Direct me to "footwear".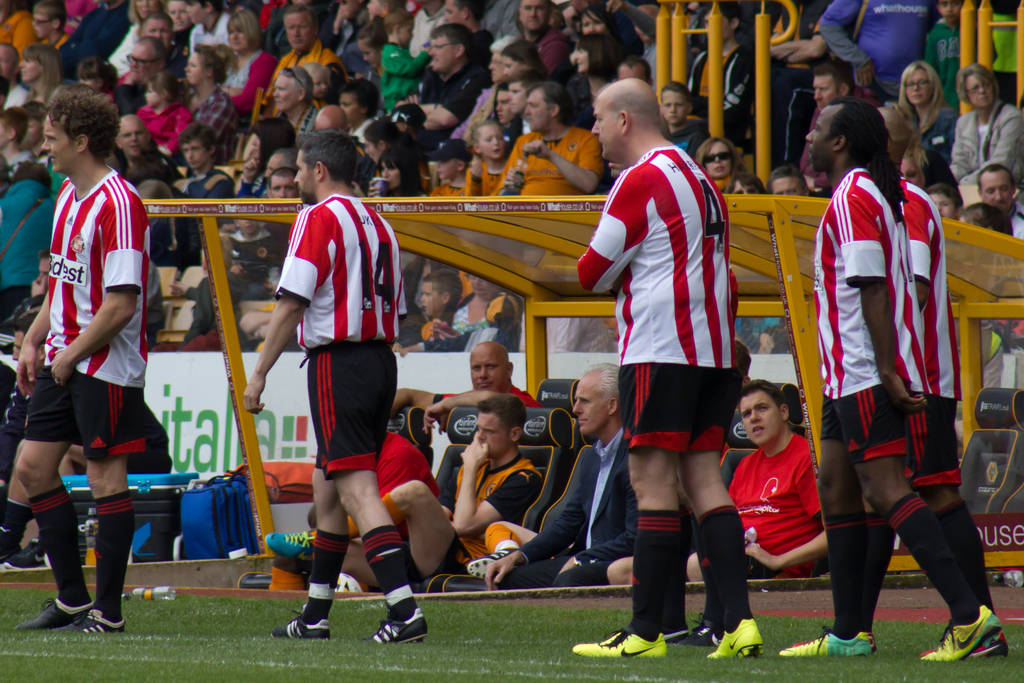
Direction: (left=63, top=608, right=126, bottom=633).
